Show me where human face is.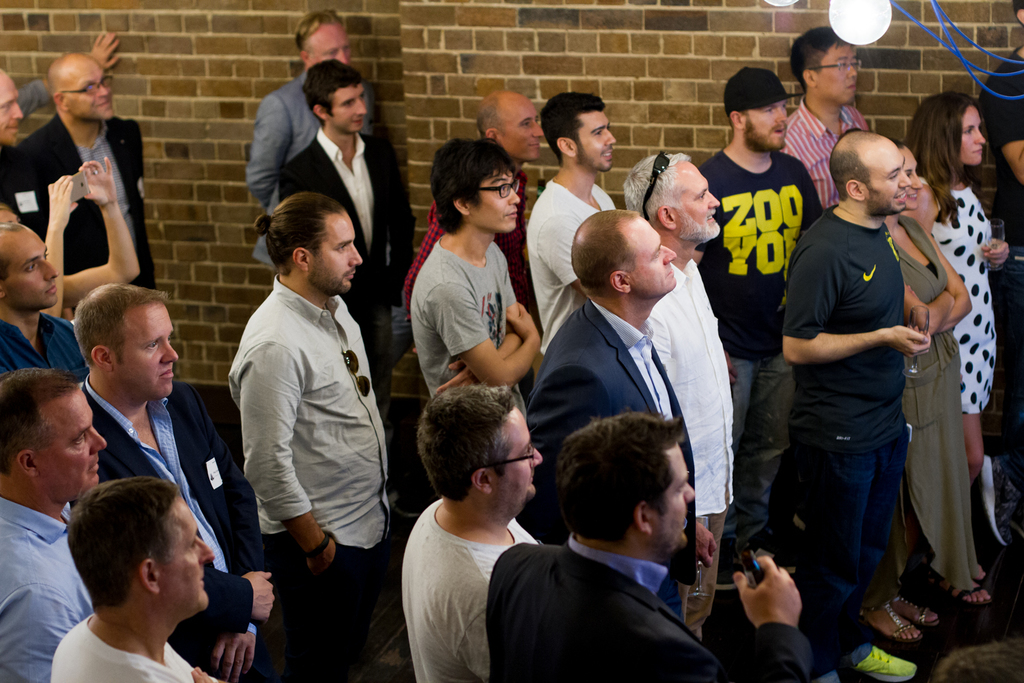
human face is at 659,441,694,550.
